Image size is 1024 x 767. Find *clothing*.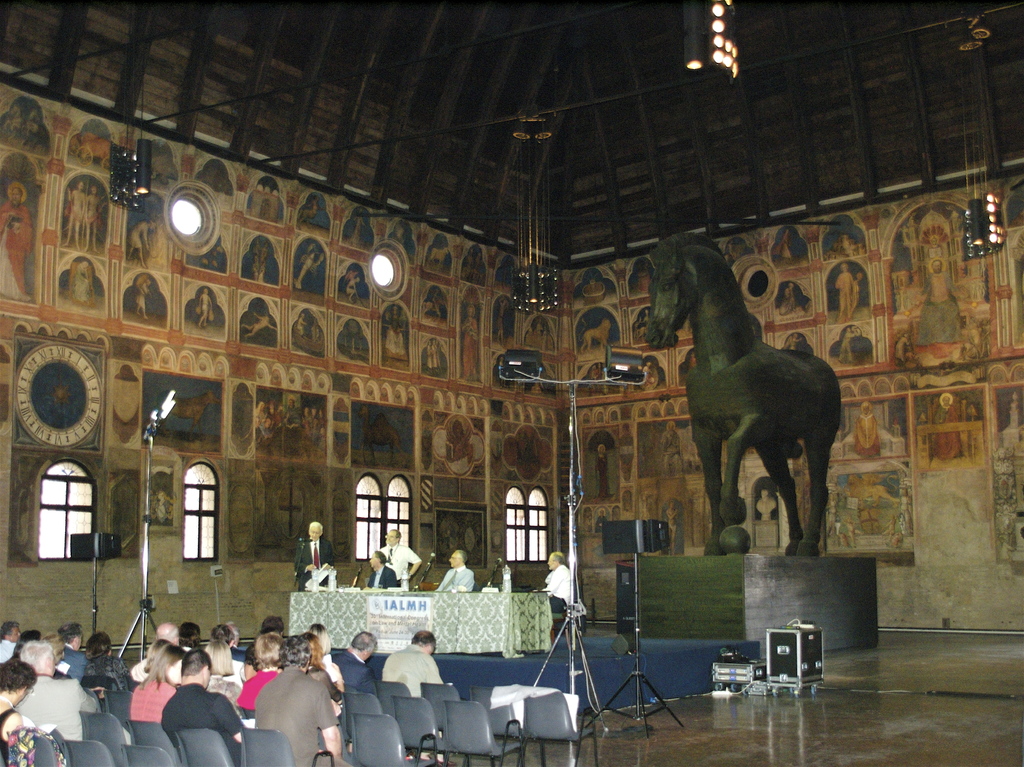
(82,194,104,234).
